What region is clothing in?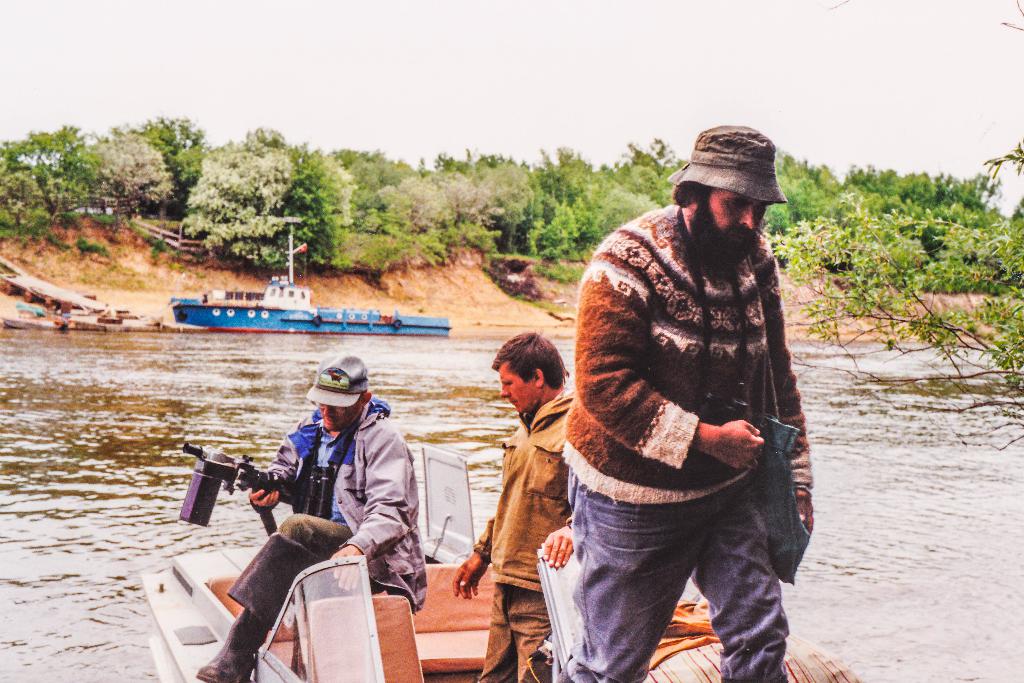
locate(570, 130, 828, 635).
